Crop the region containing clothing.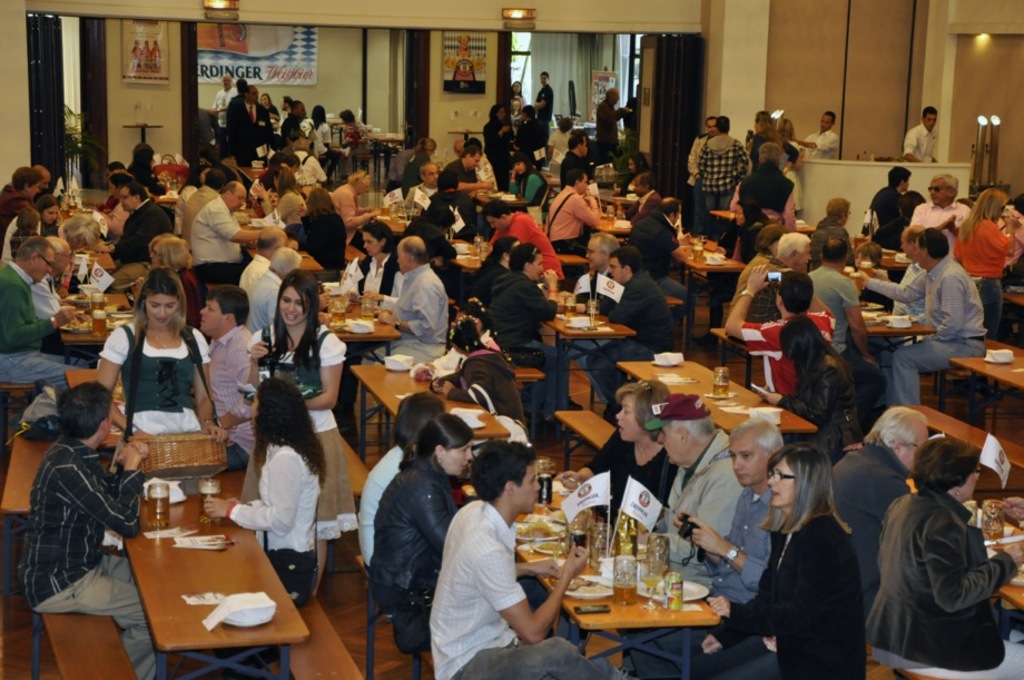
Crop region: select_region(570, 427, 679, 491).
